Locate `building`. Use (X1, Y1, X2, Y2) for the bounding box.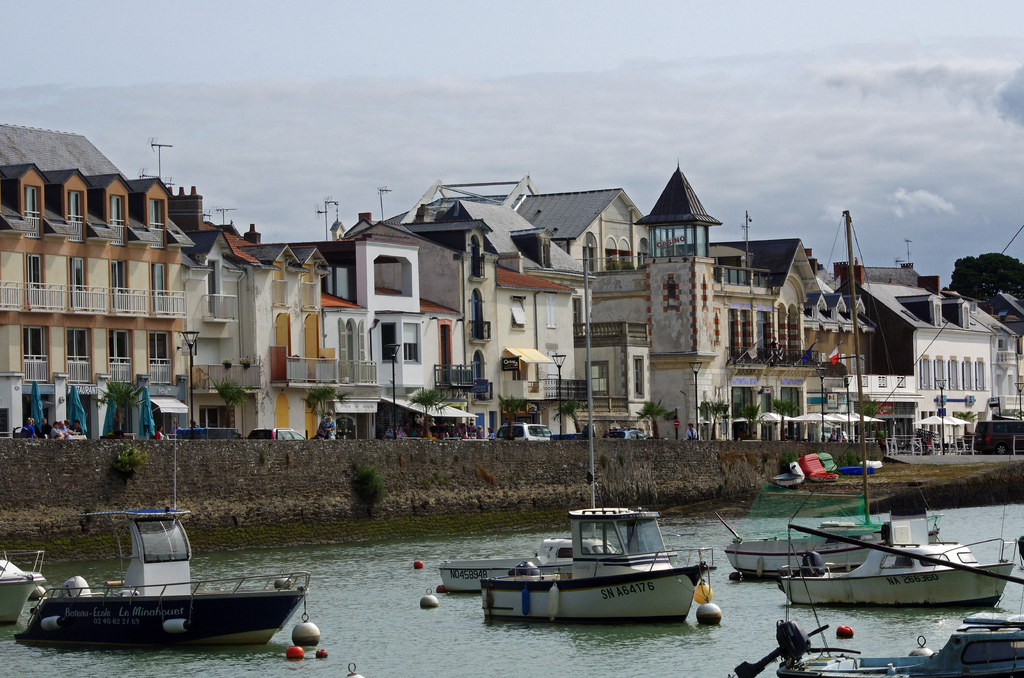
(833, 267, 1022, 455).
